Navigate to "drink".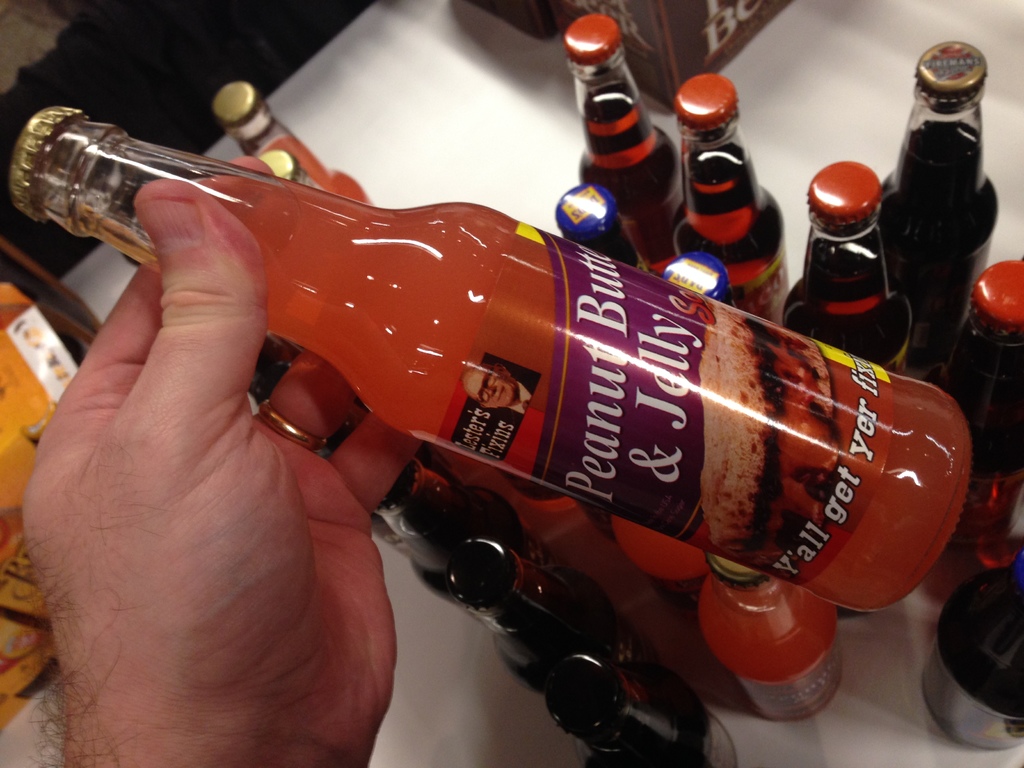
Navigation target: [940,555,1023,741].
